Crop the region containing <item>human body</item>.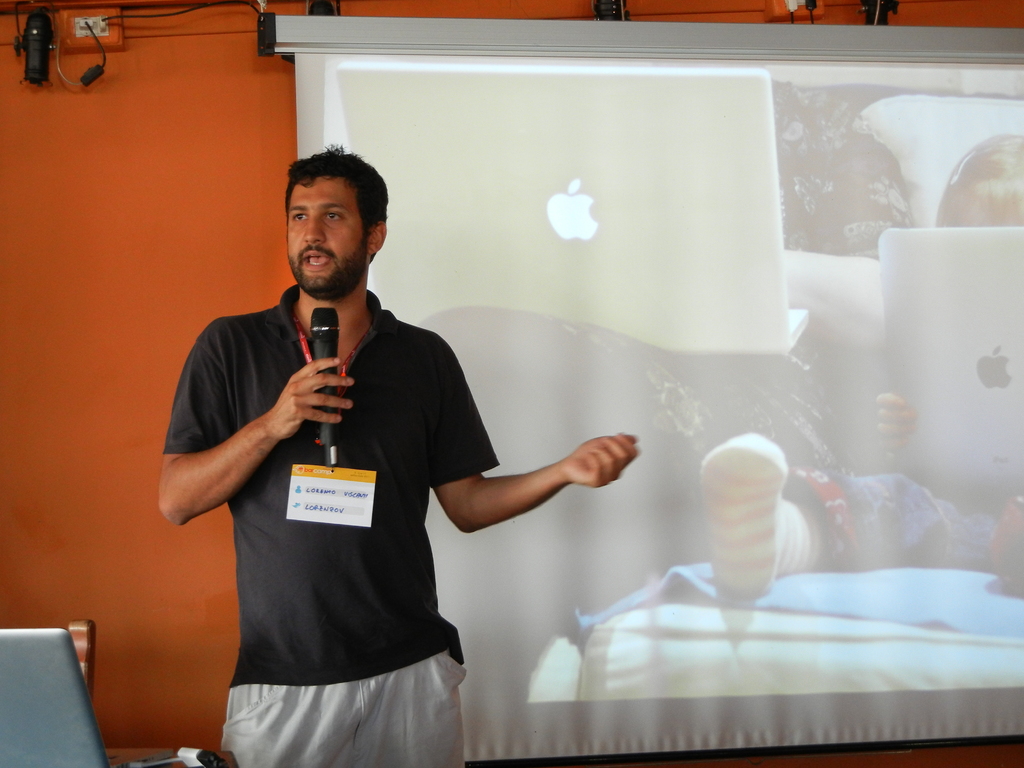
Crop region: rect(696, 128, 1023, 613).
